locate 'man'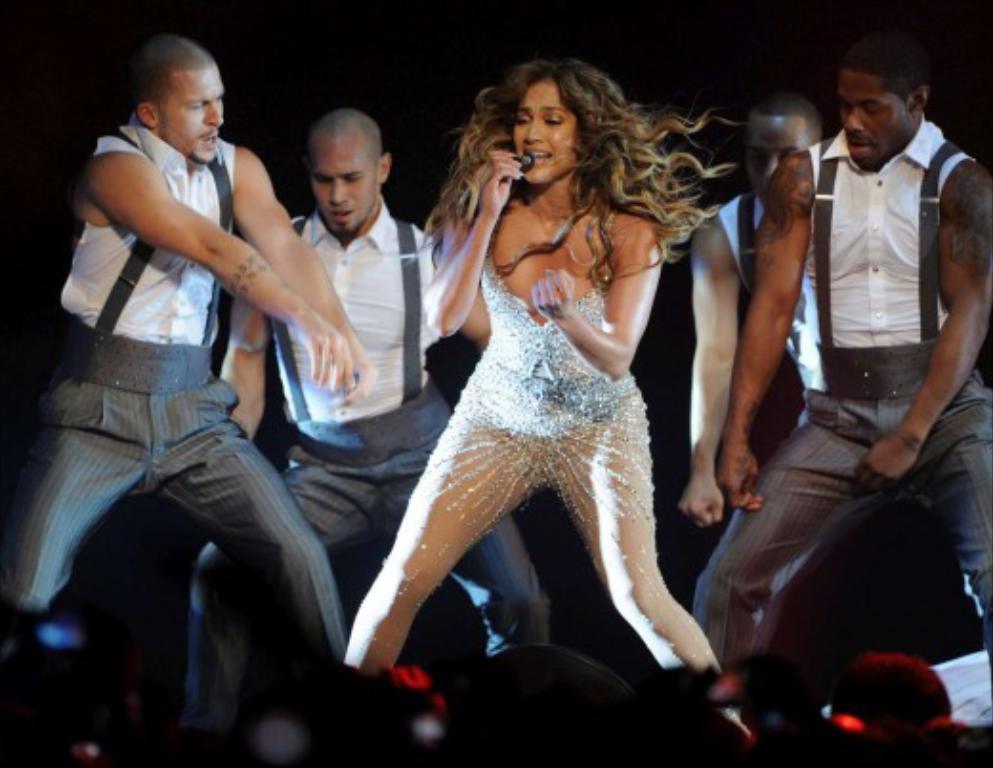
(left=183, top=103, right=550, bottom=741)
